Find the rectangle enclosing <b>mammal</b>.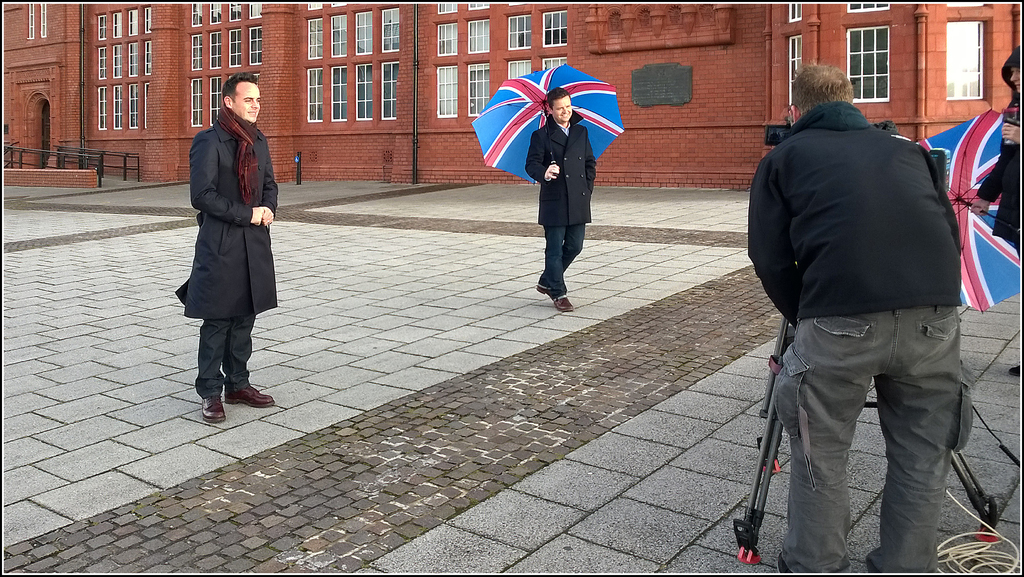
bbox=[973, 42, 1023, 374].
